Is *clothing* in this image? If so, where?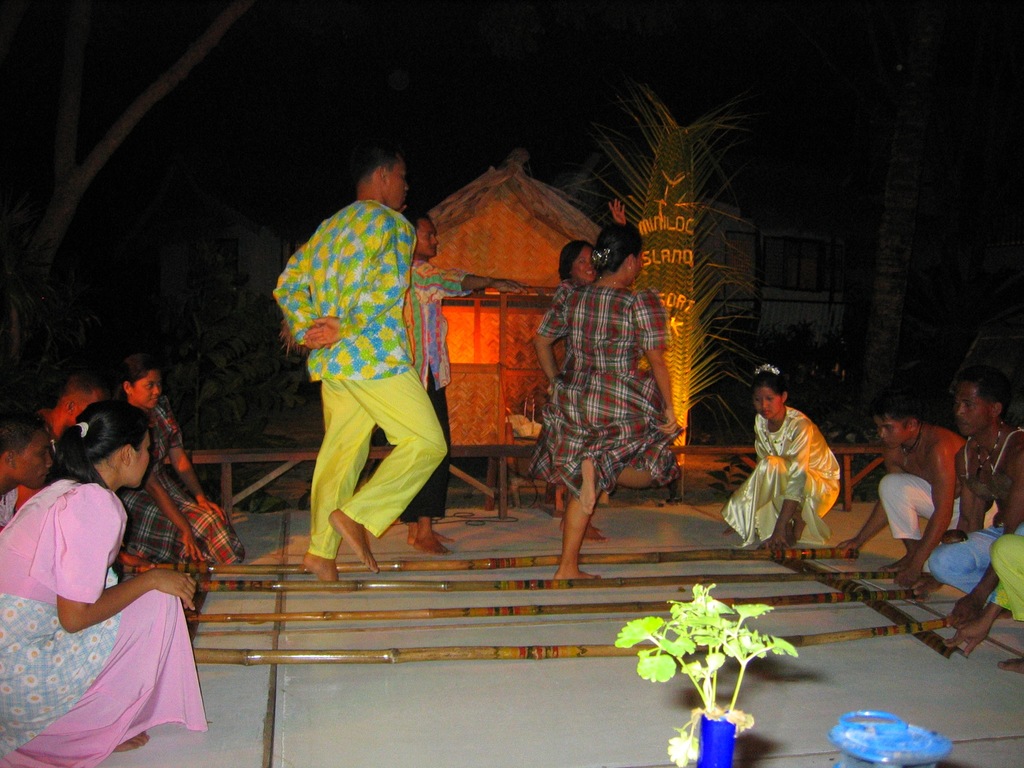
Yes, at bbox(273, 192, 449, 564).
